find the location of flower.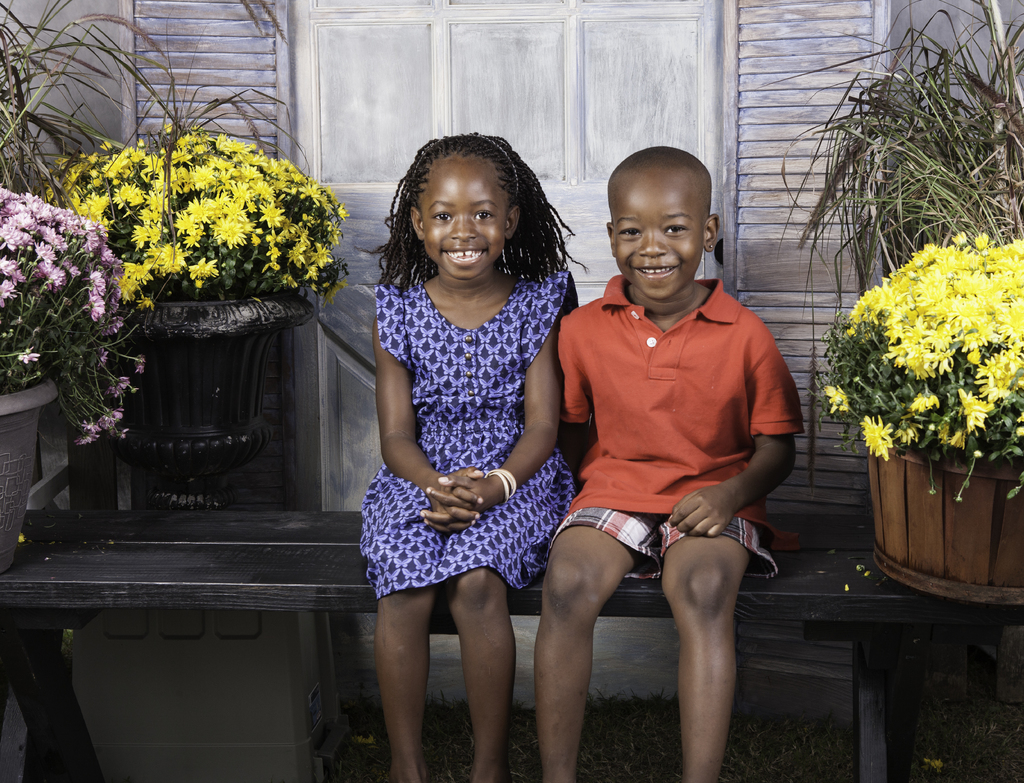
Location: bbox(74, 434, 92, 447).
